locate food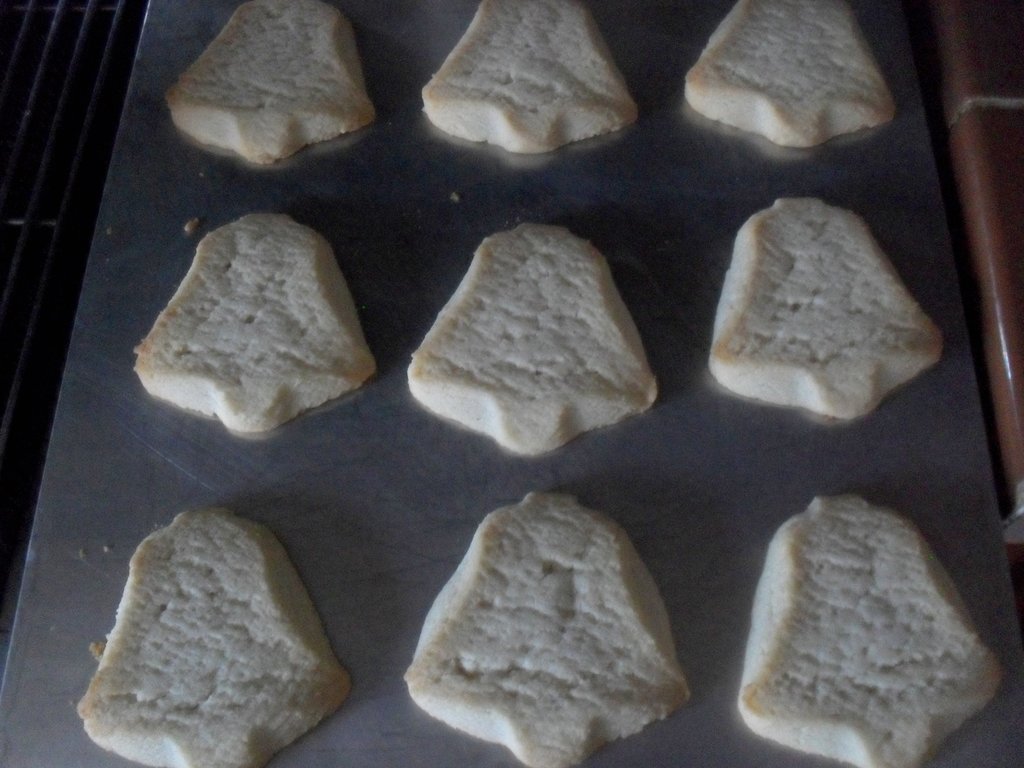
Rect(79, 506, 354, 767)
